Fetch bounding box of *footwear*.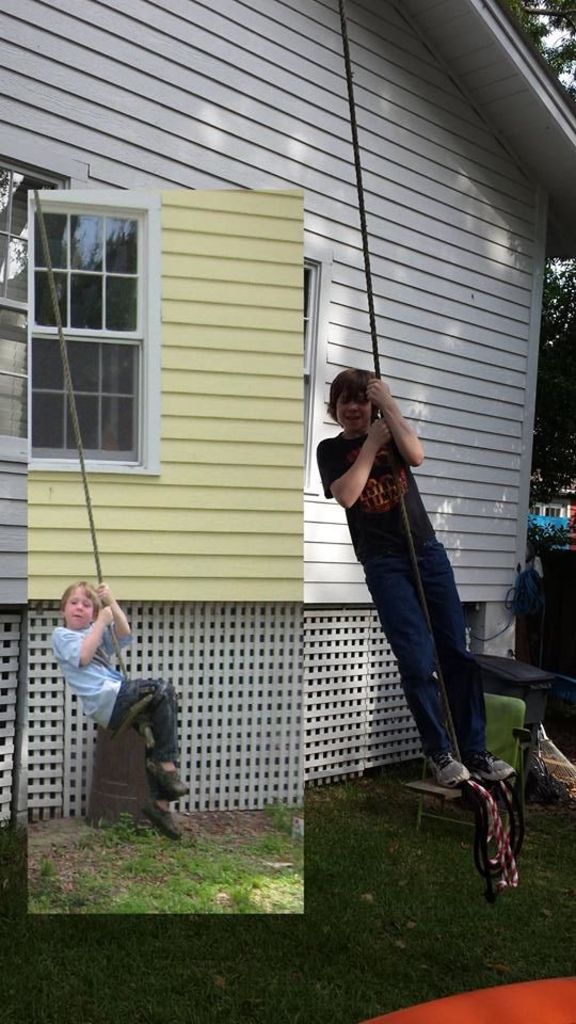
Bbox: rect(470, 746, 515, 777).
